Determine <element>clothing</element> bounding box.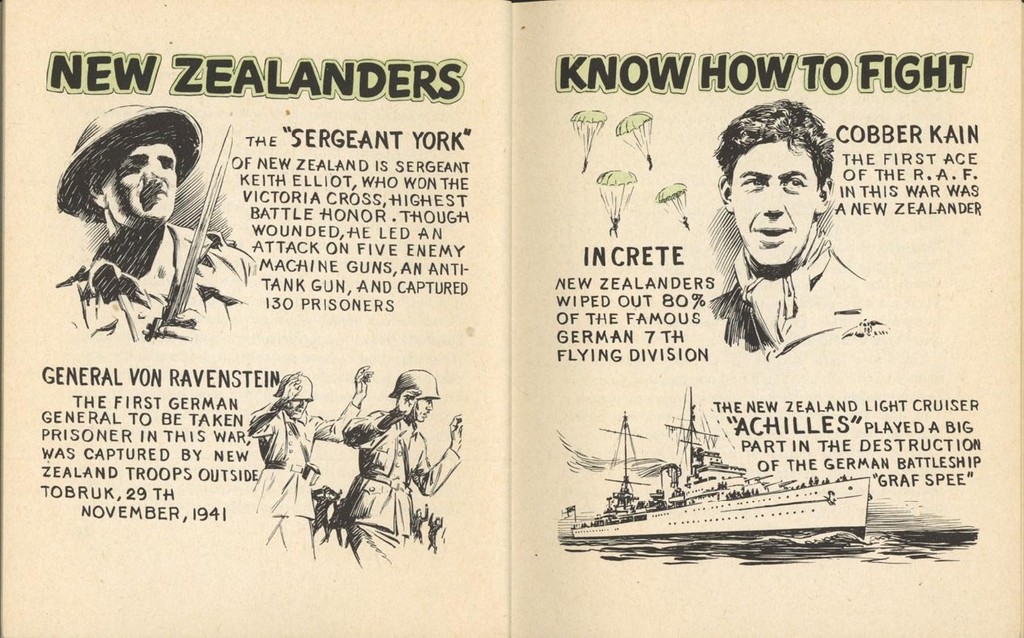
Determined: (left=63, top=219, right=251, bottom=339).
